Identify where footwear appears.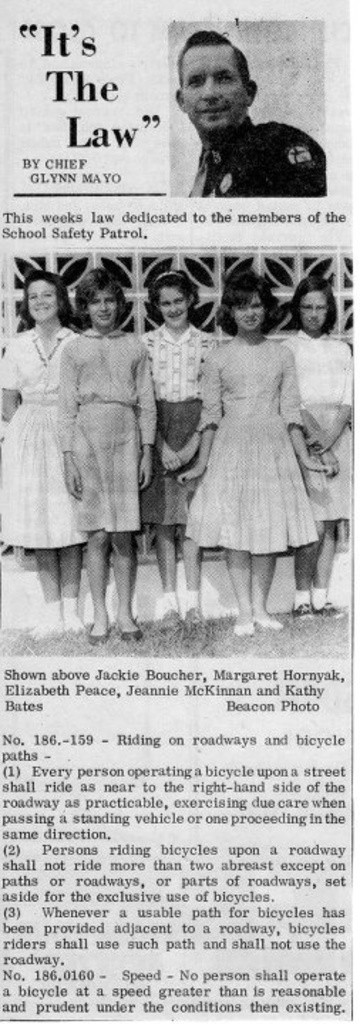
Appears at l=125, t=627, r=145, b=649.
